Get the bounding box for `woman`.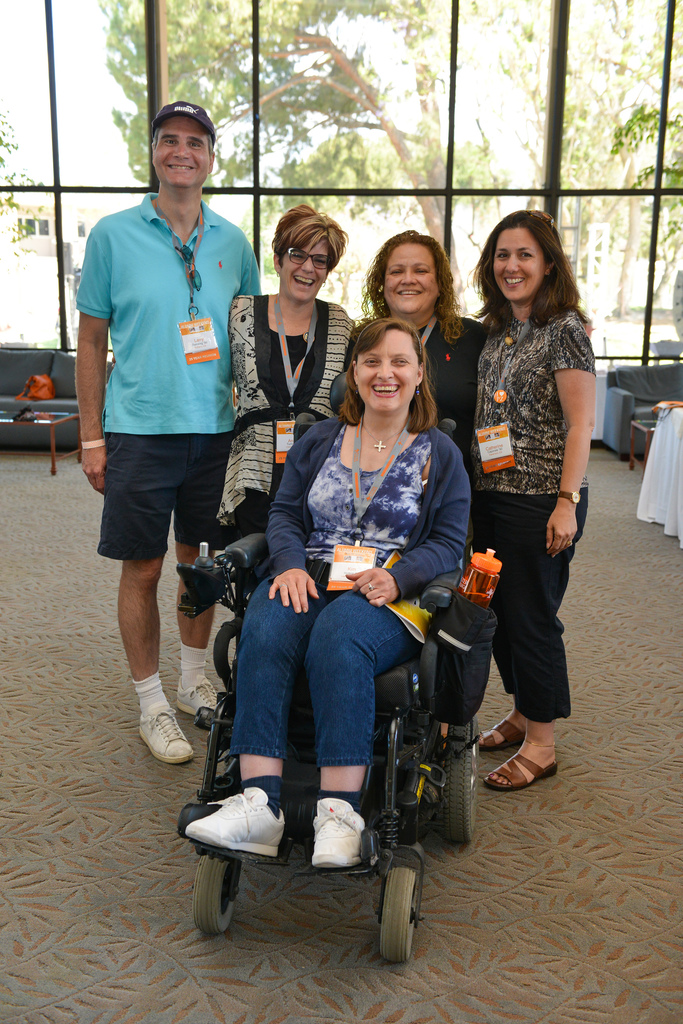
box(342, 228, 485, 479).
